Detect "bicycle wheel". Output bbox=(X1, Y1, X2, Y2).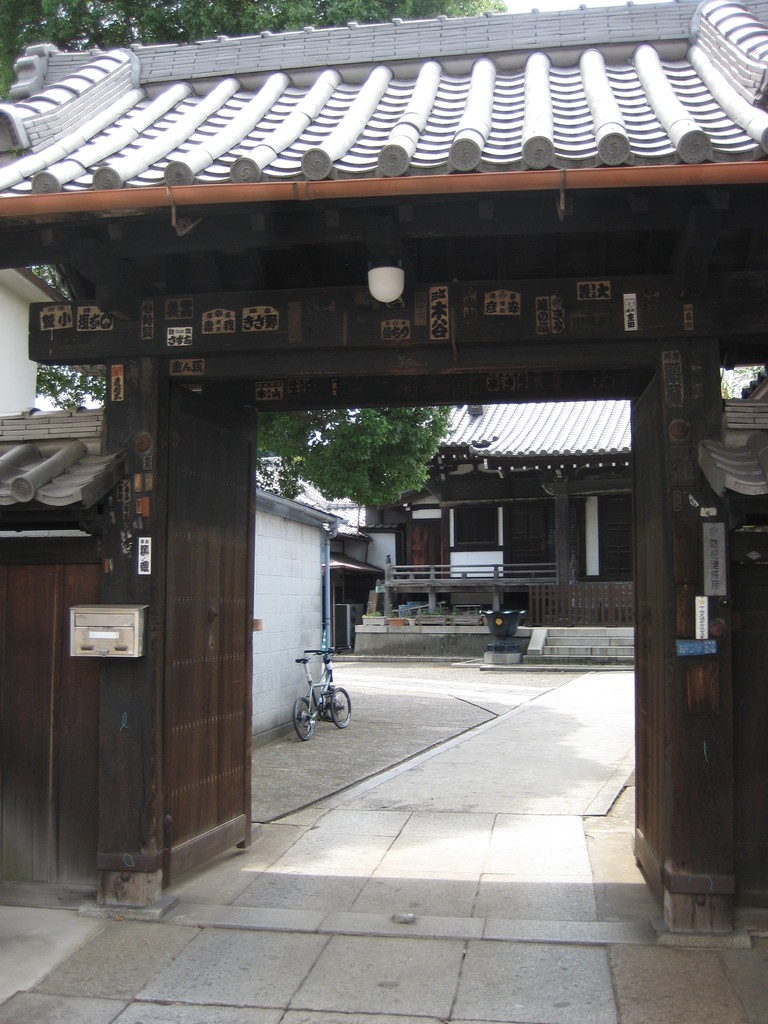
bbox=(330, 682, 353, 729).
